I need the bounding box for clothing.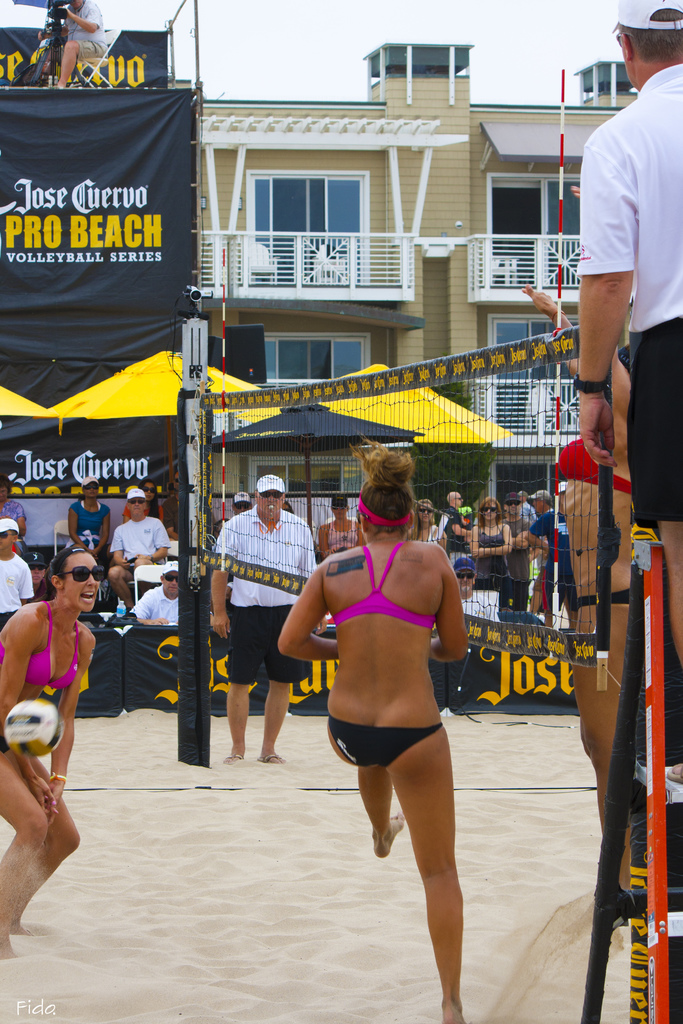
Here it is: region(332, 539, 441, 631).
